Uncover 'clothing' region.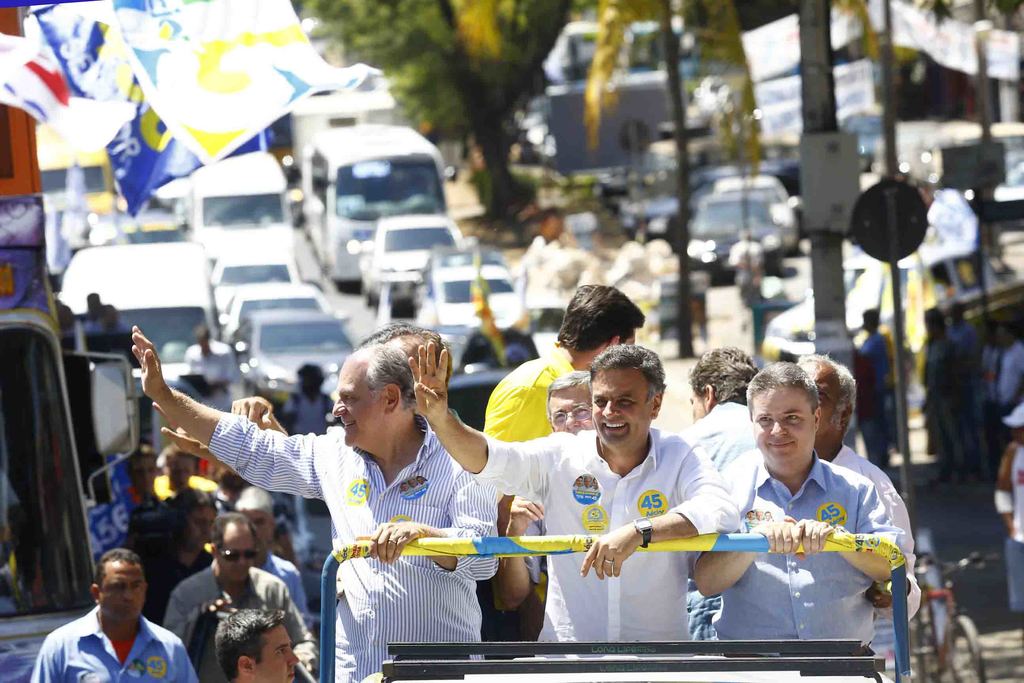
Uncovered: (706, 425, 907, 641).
